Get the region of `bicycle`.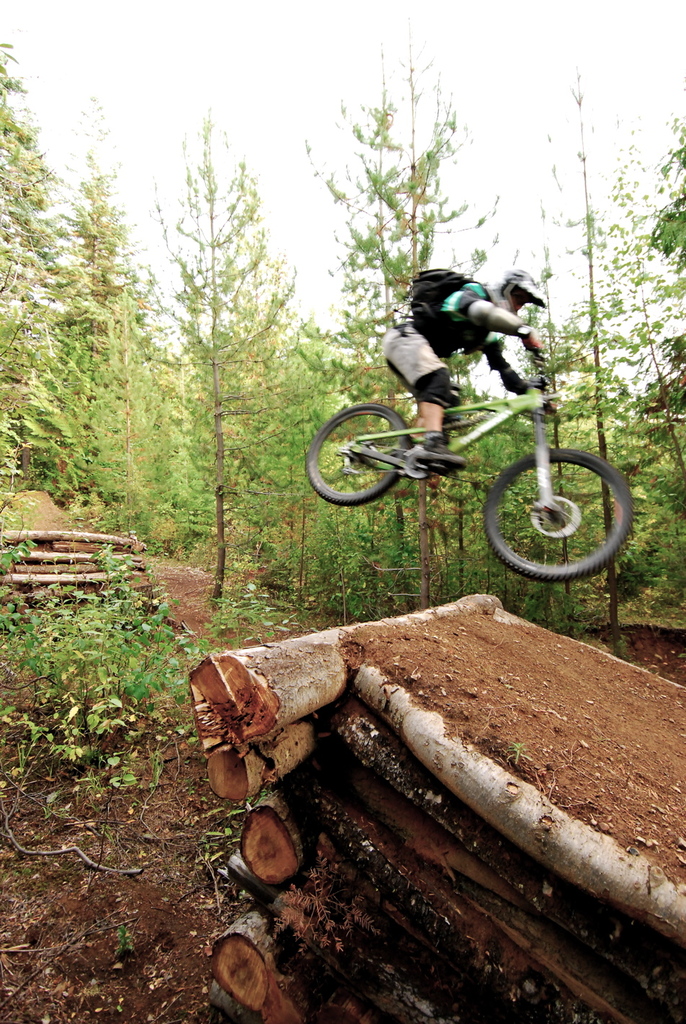
<bbox>301, 331, 631, 585</bbox>.
